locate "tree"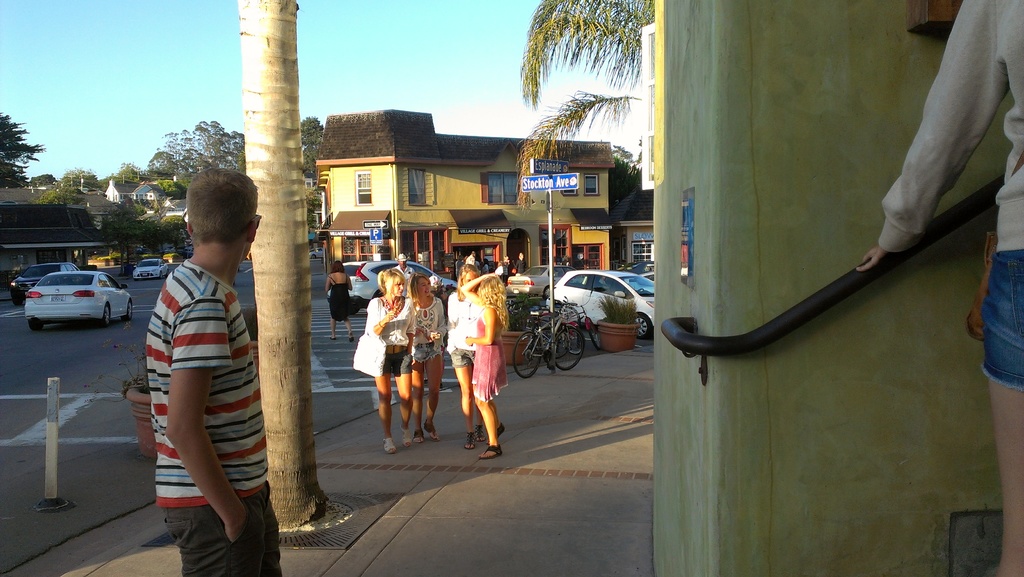
detection(514, 0, 662, 209)
